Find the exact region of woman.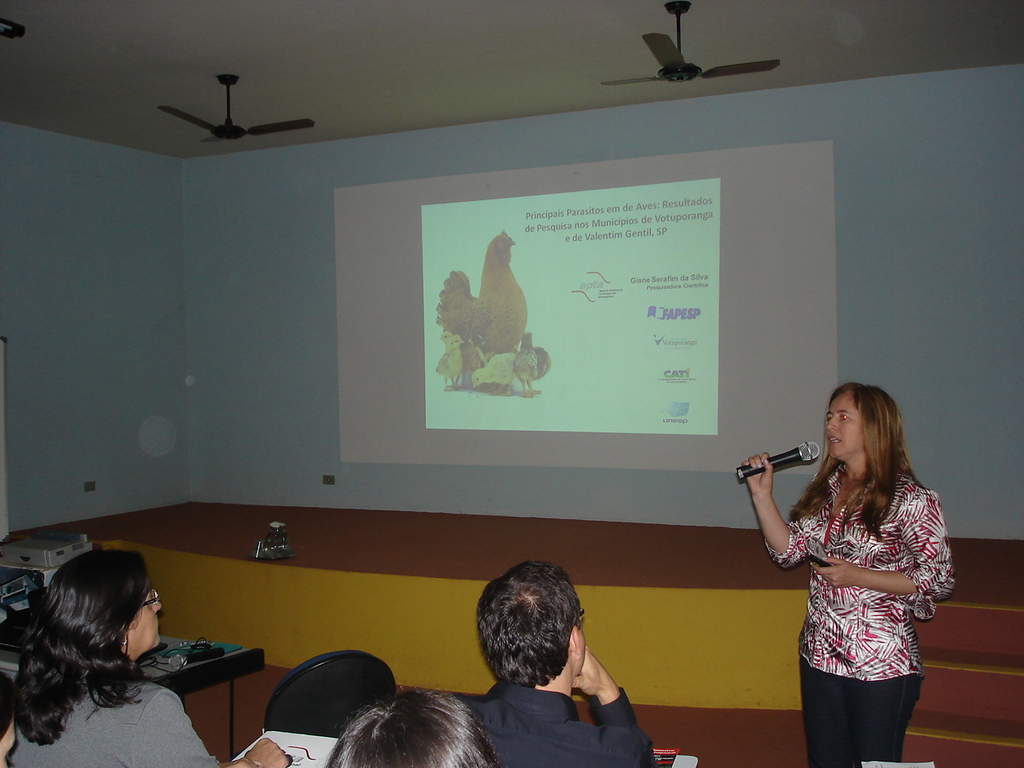
Exact region: [x1=13, y1=547, x2=290, y2=767].
